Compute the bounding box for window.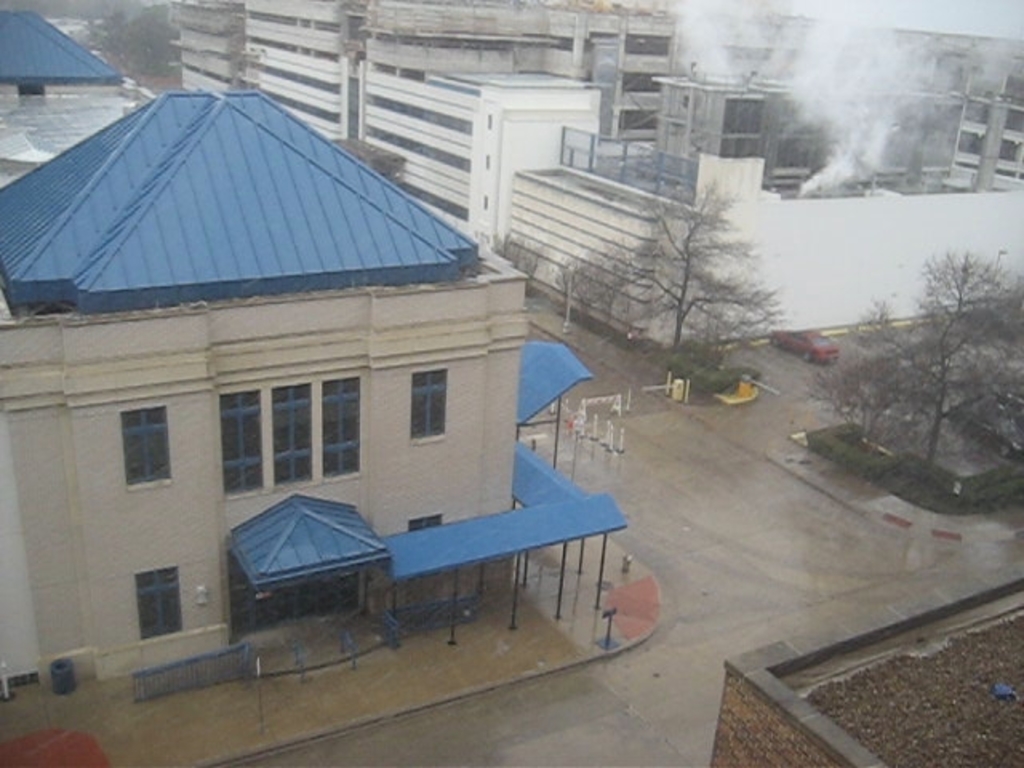
<region>411, 365, 451, 446</region>.
